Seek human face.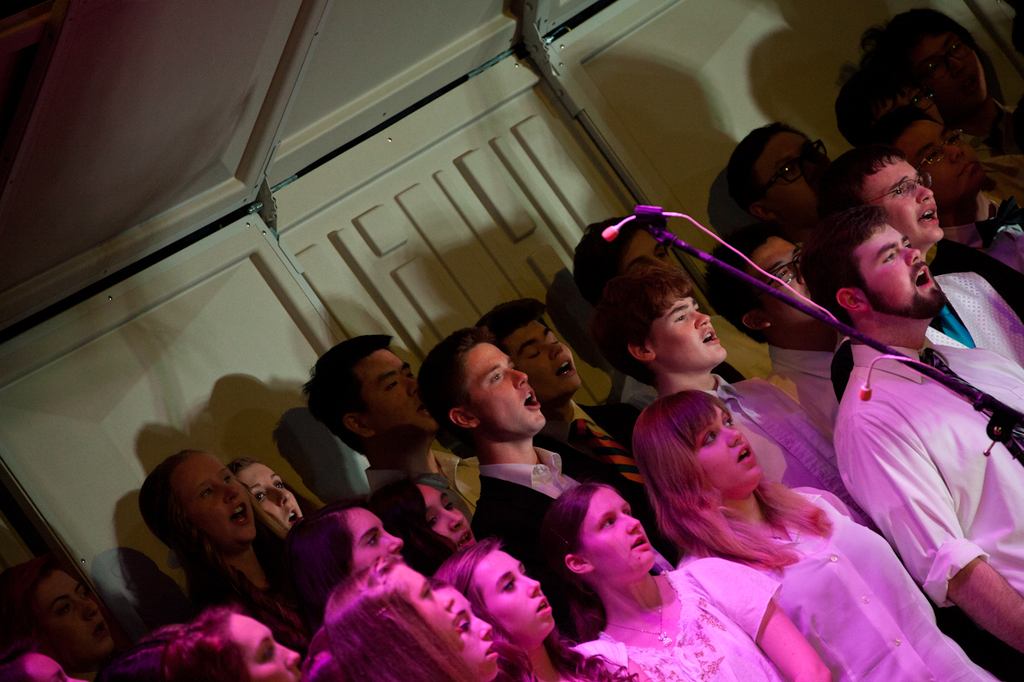
[589, 491, 641, 582].
